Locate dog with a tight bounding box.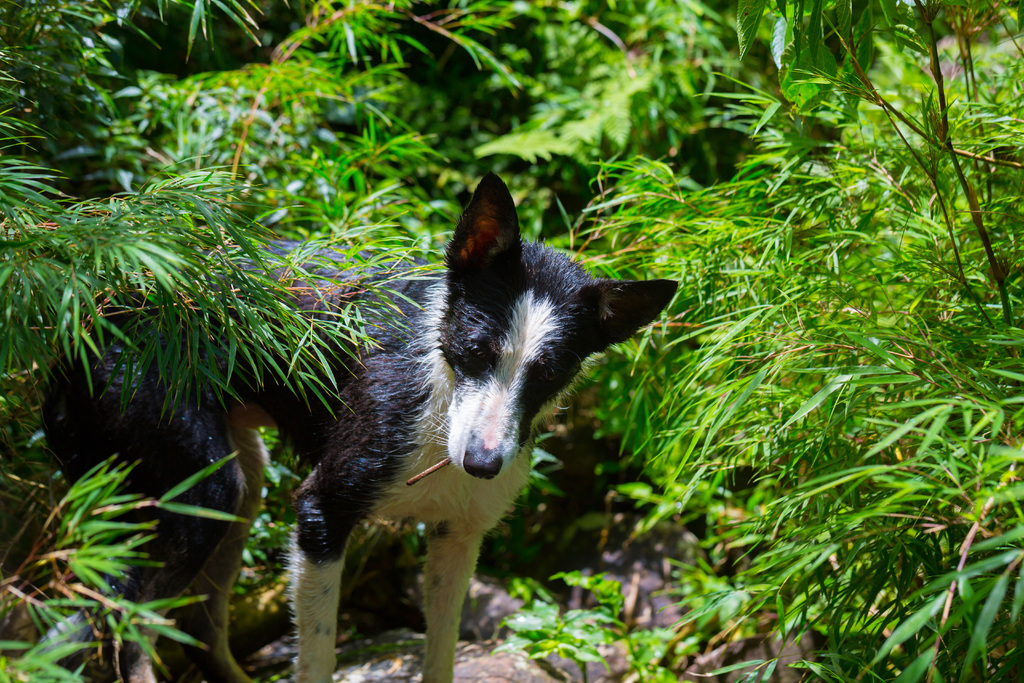
<box>42,170,681,682</box>.
